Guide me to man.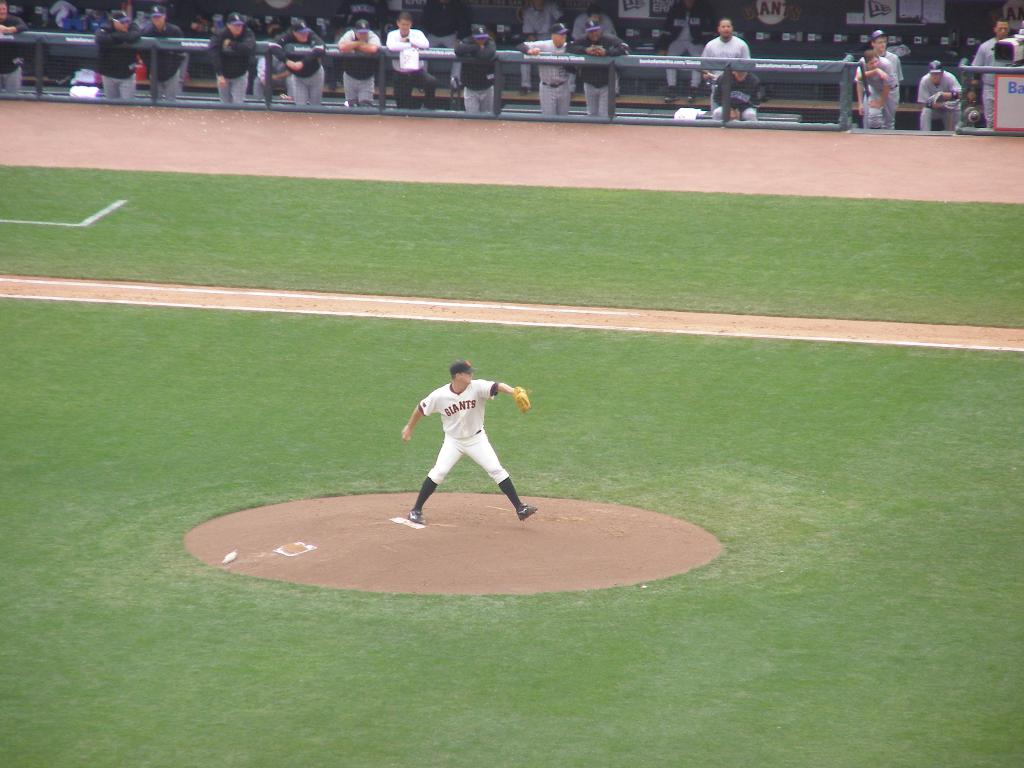
Guidance: (446,29,497,112).
